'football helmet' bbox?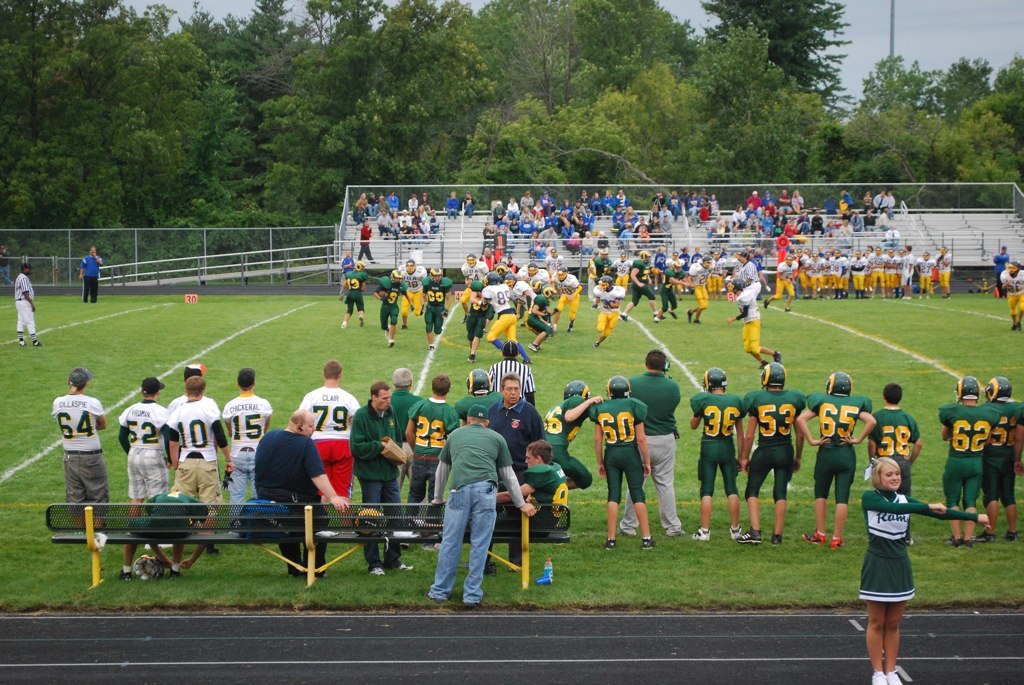
select_region(429, 266, 446, 285)
